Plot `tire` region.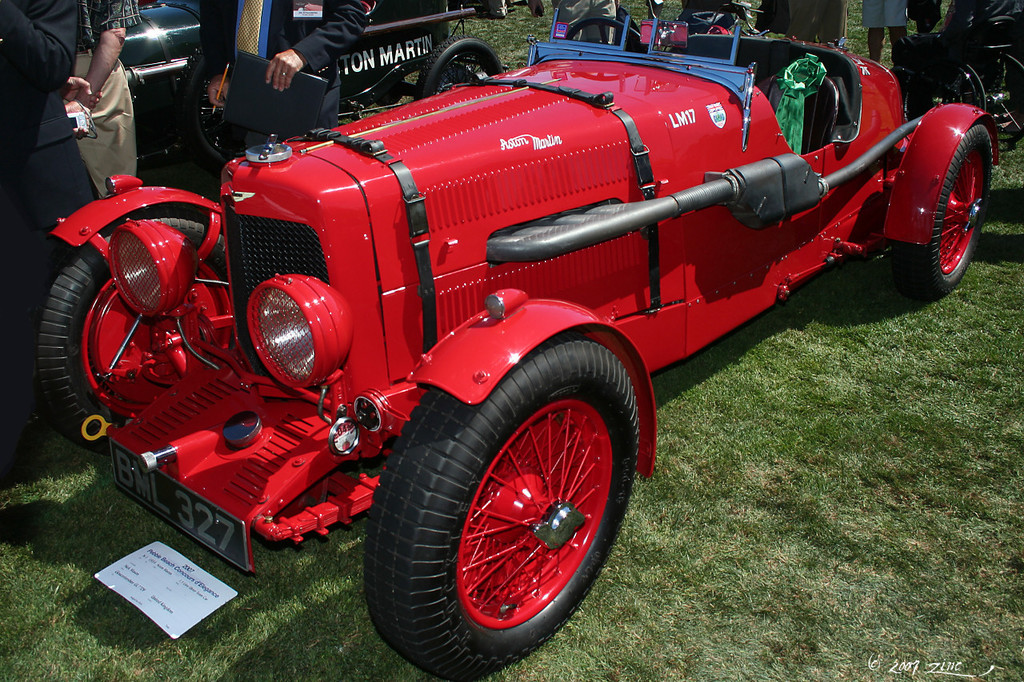
Plotted at <bbox>414, 36, 502, 101</bbox>.
